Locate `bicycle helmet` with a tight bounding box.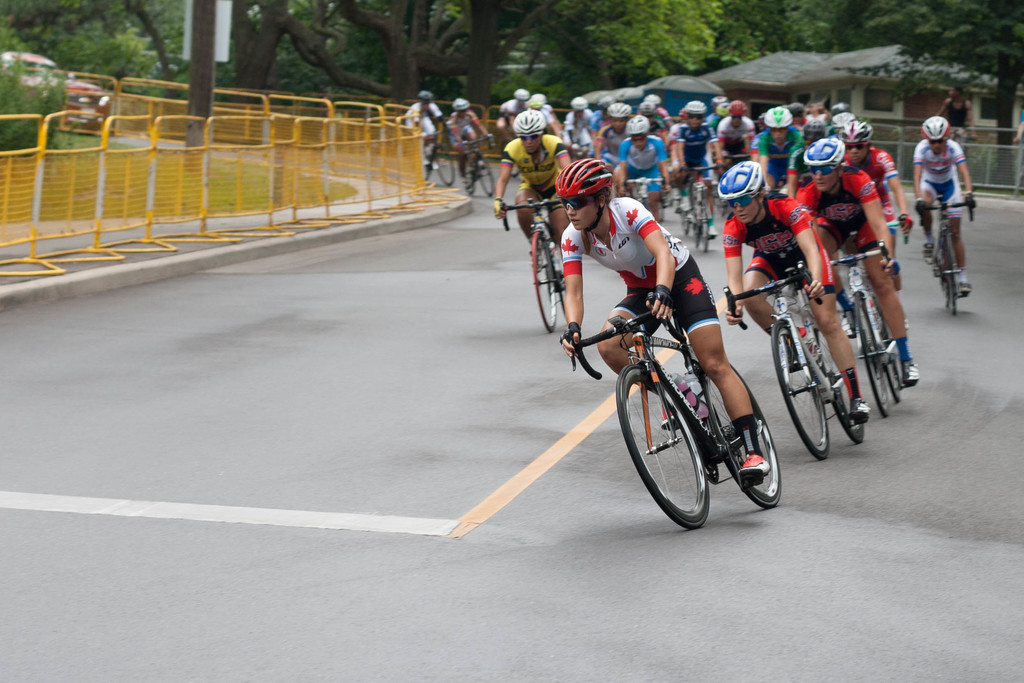
[420,88,429,106].
